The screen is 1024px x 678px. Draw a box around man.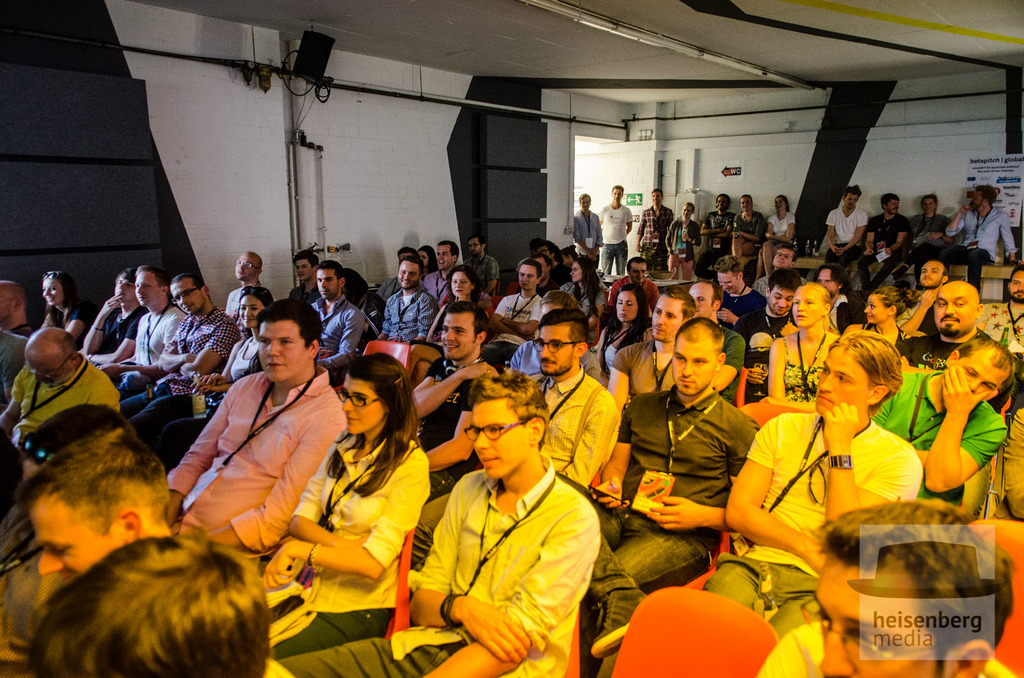
pyautogui.locateOnScreen(715, 256, 766, 324).
